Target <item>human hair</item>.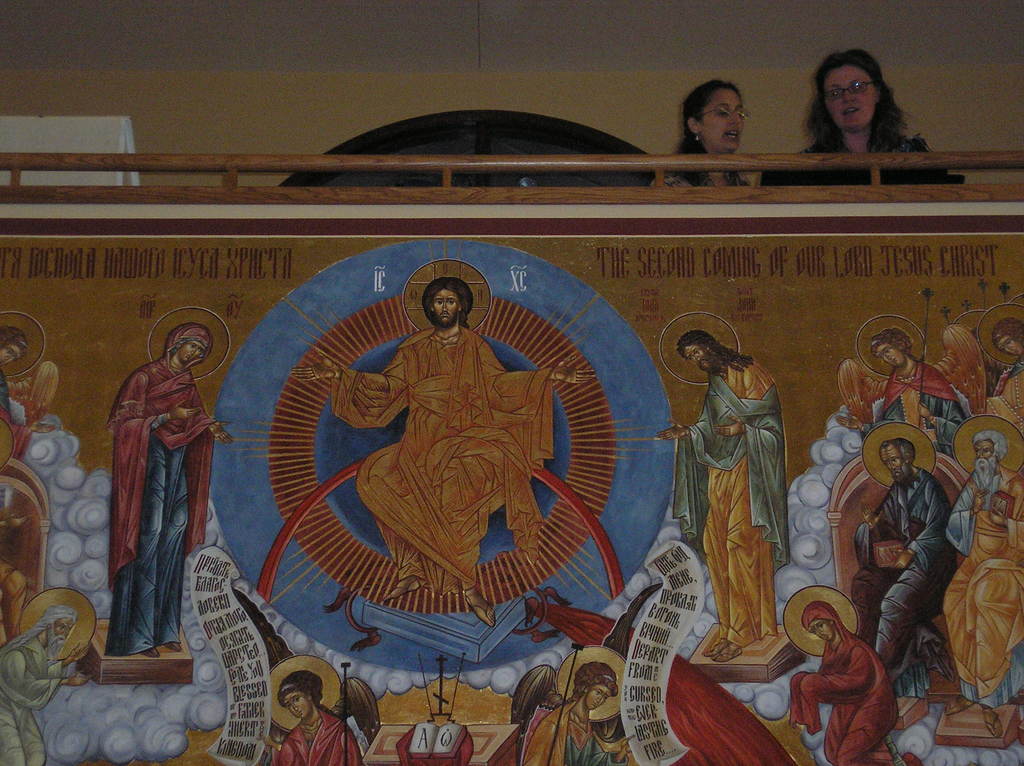
Target region: box=[804, 49, 911, 159].
